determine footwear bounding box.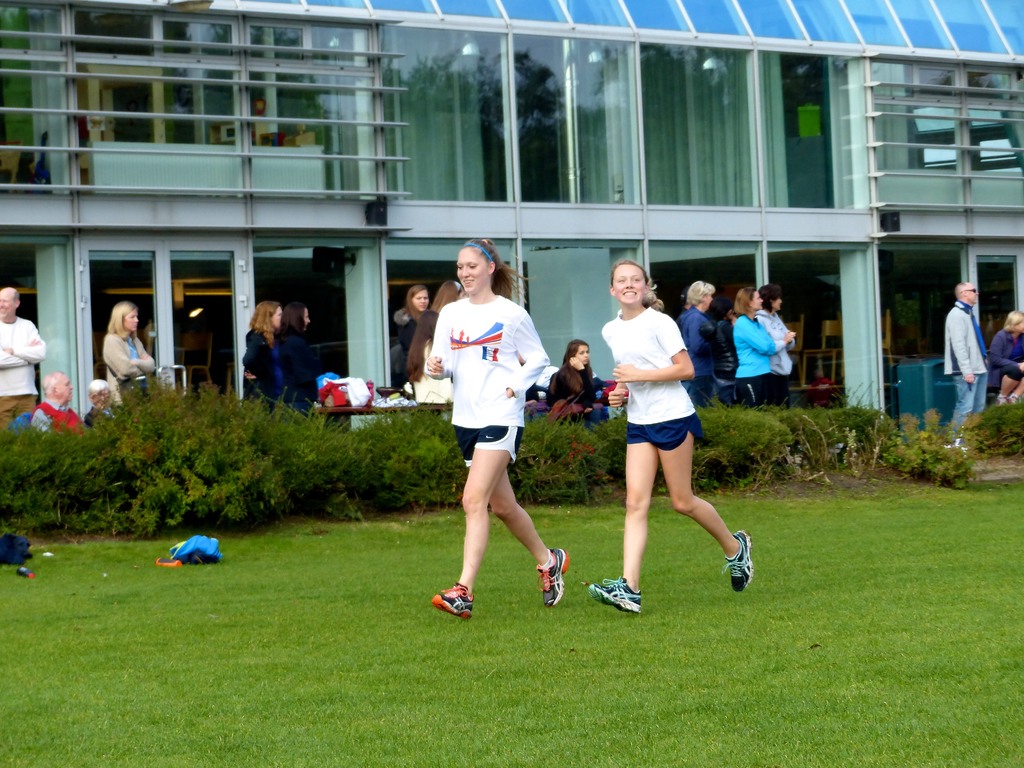
Determined: crop(536, 547, 570, 607).
